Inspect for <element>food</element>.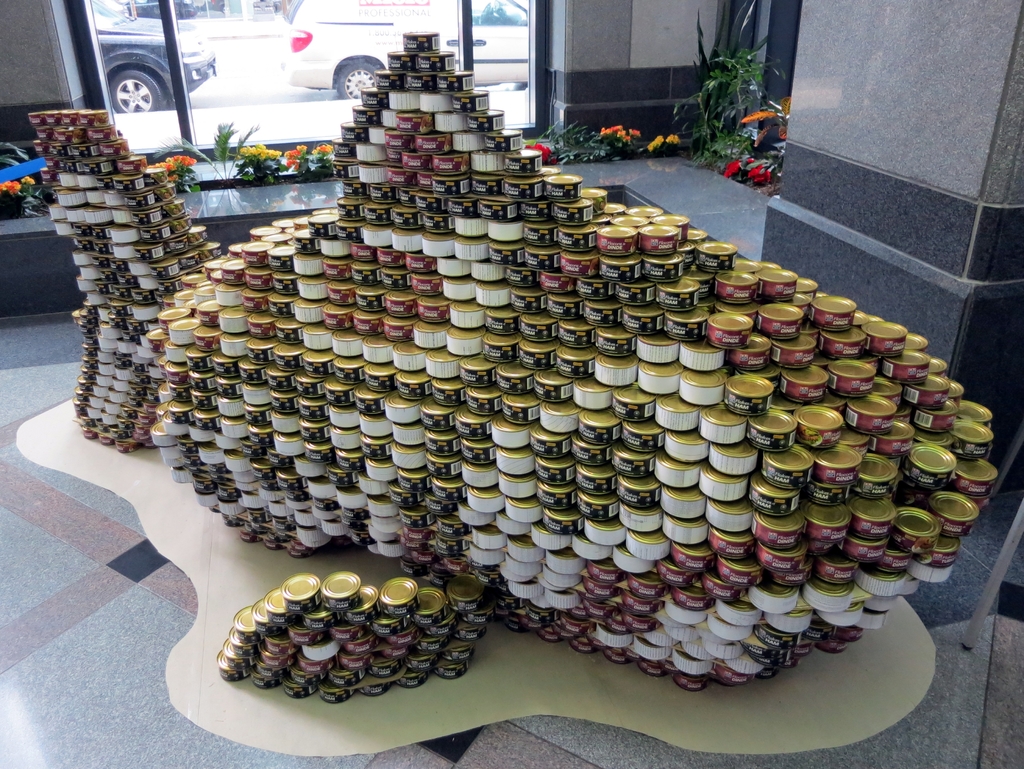
Inspection: crop(174, 217, 189, 230).
